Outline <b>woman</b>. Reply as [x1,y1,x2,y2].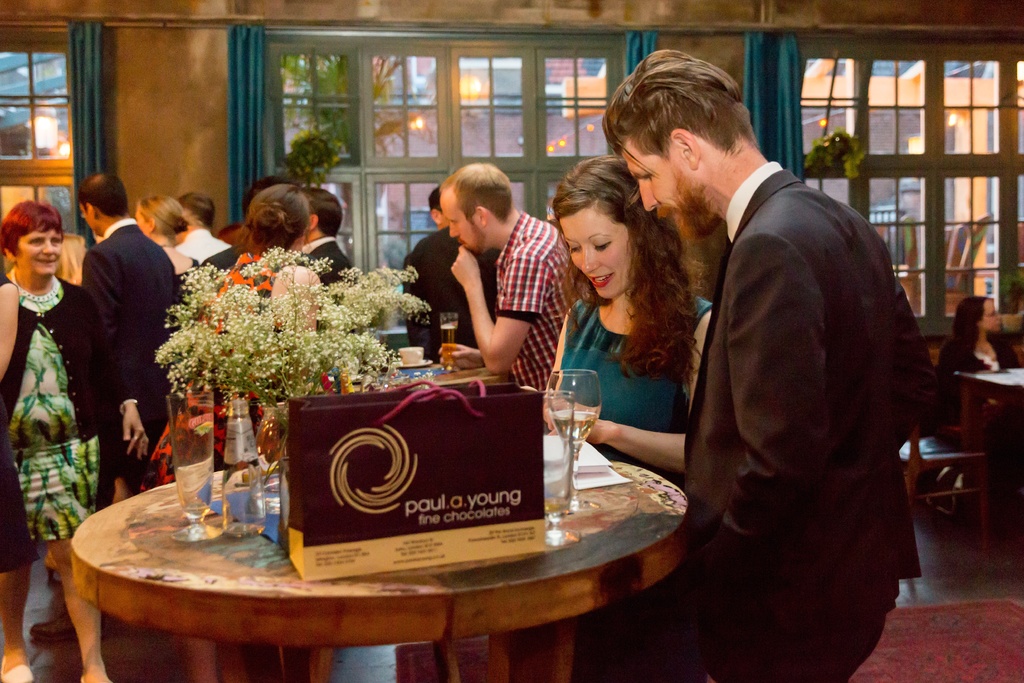
[0,249,39,682].
